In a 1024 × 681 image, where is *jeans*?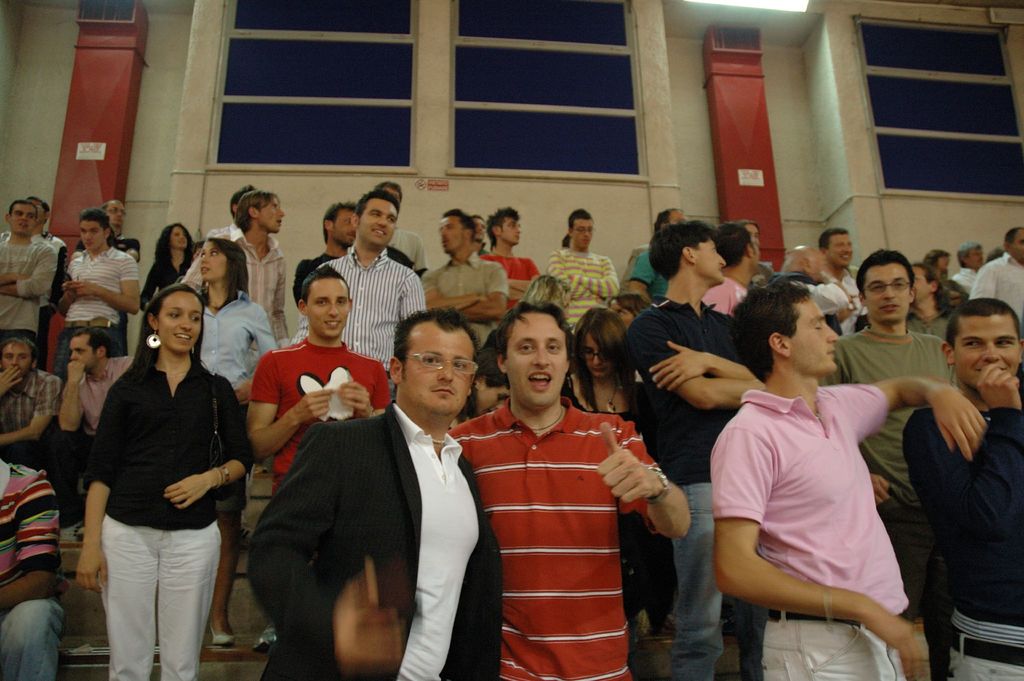
[left=954, top=649, right=1023, bottom=680].
